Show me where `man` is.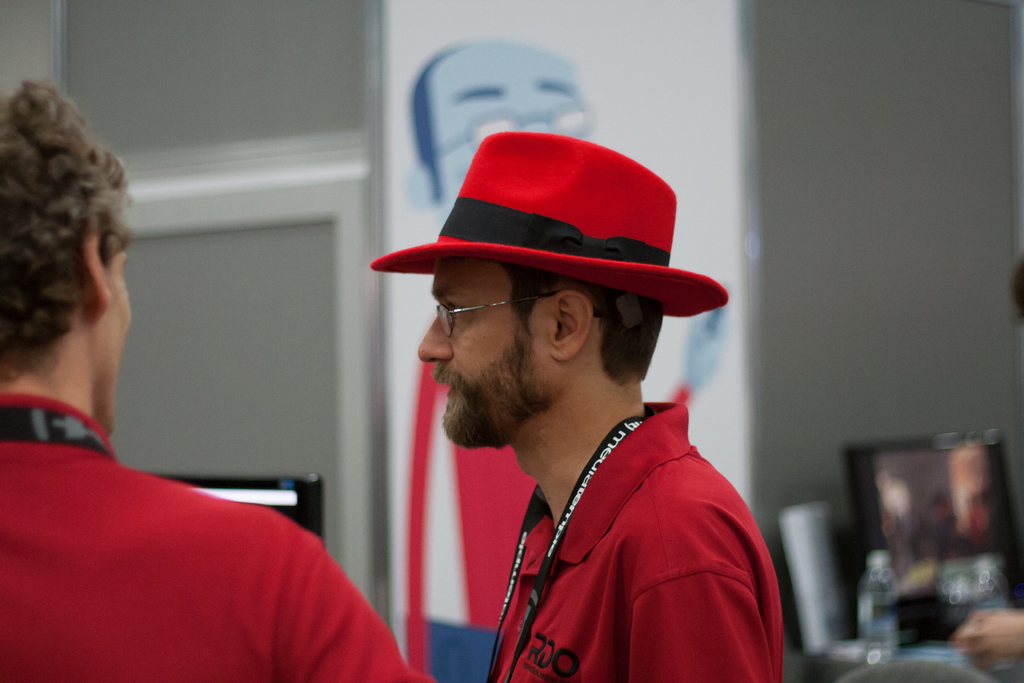
`man` is at region(0, 78, 420, 682).
